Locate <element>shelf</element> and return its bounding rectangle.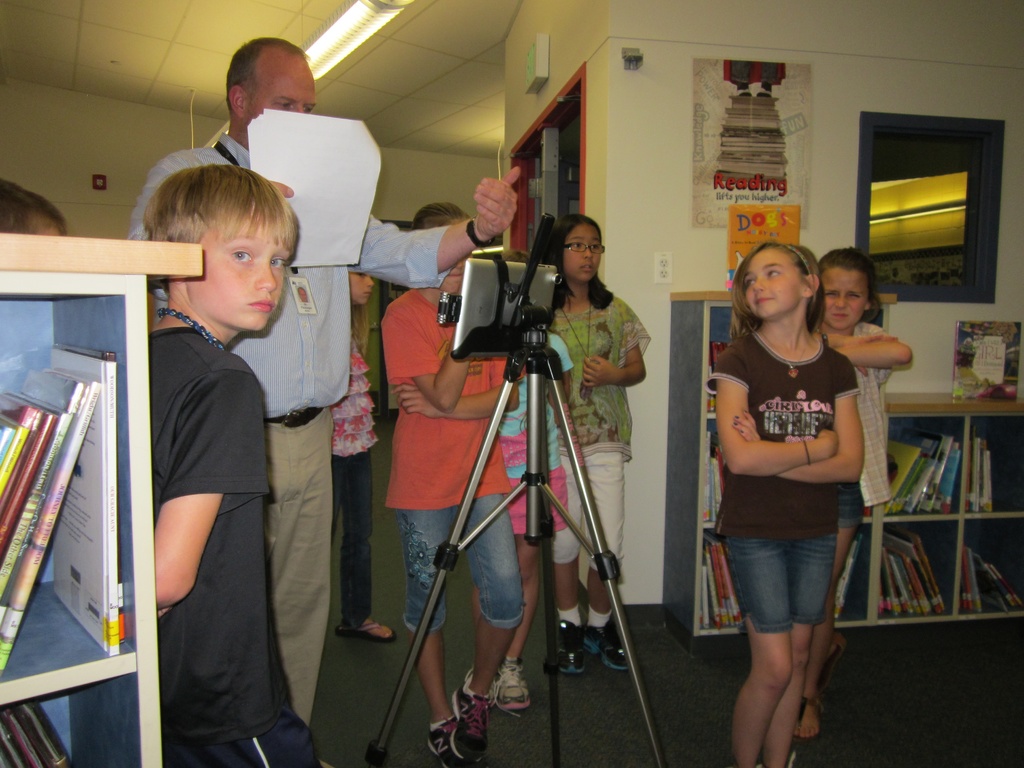
{"x1": 692, "y1": 529, "x2": 762, "y2": 641}.
